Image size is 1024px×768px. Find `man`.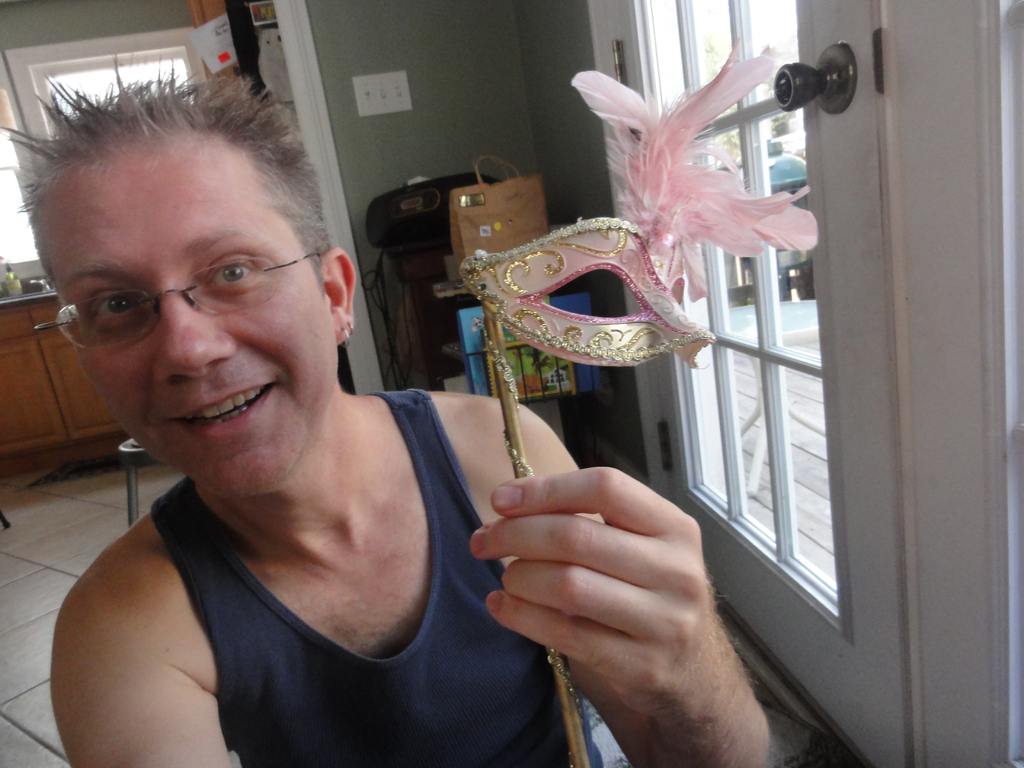
0/54/771/767.
